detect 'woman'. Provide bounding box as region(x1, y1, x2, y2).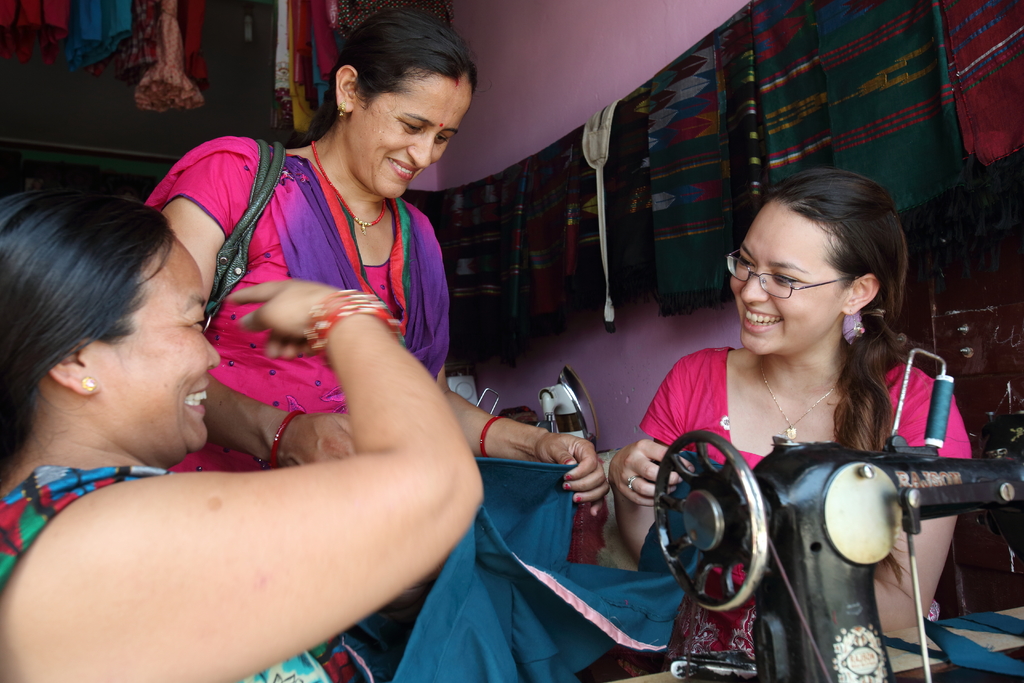
region(7, 188, 512, 682).
